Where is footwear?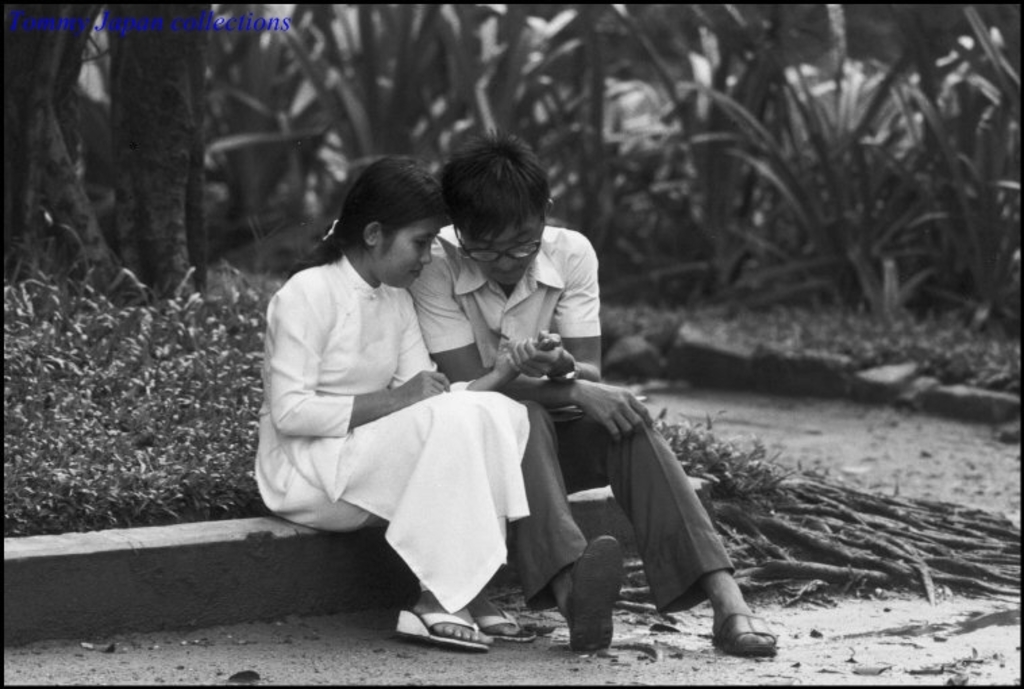
563,536,624,655.
